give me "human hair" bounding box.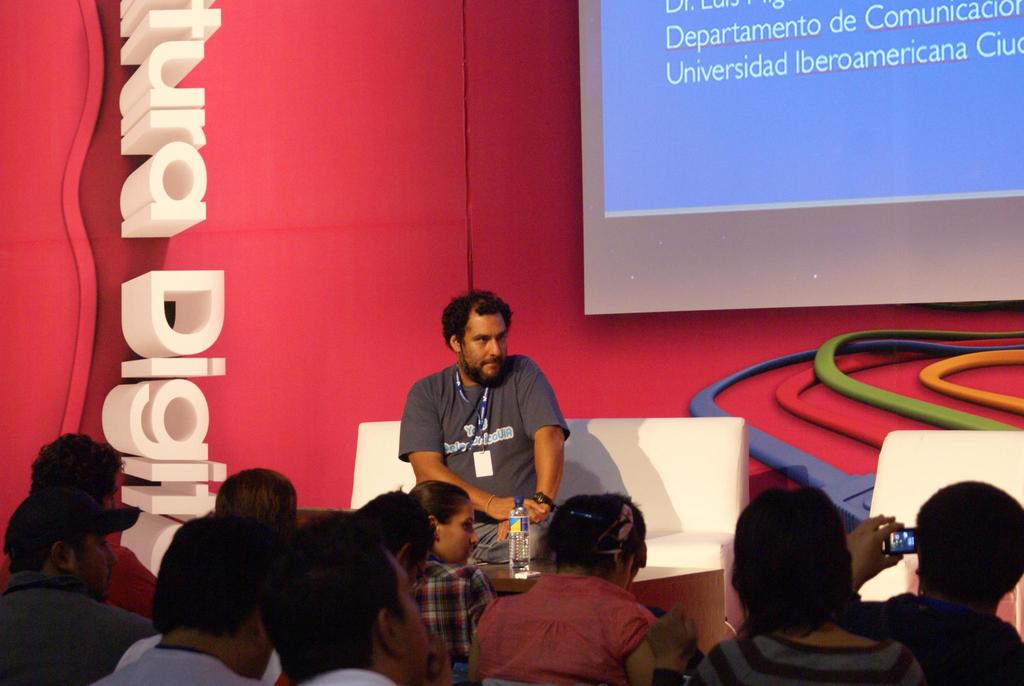
{"left": 912, "top": 494, "right": 1021, "bottom": 623}.
